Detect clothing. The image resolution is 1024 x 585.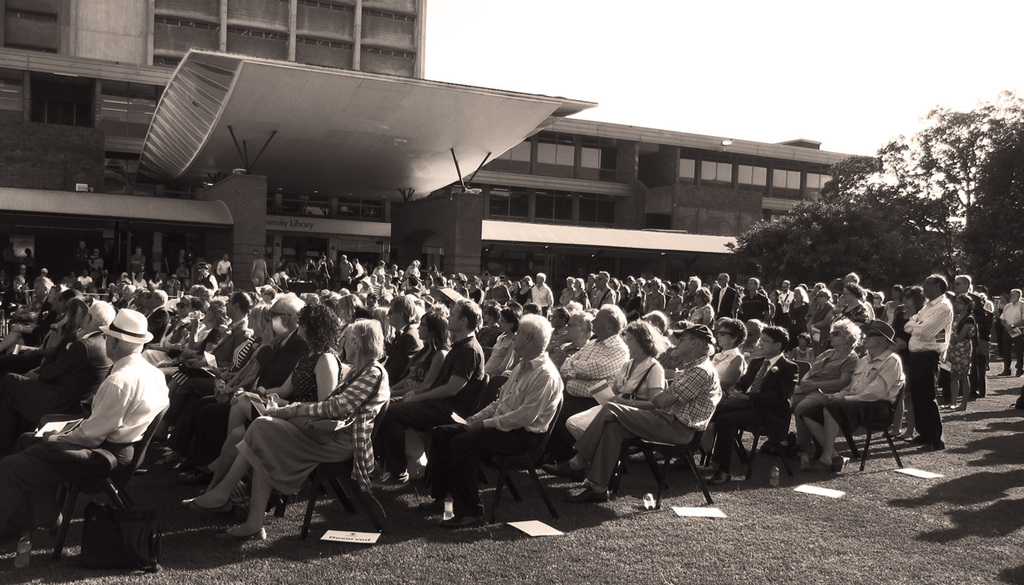
{"left": 815, "top": 348, "right": 900, "bottom": 424}.
